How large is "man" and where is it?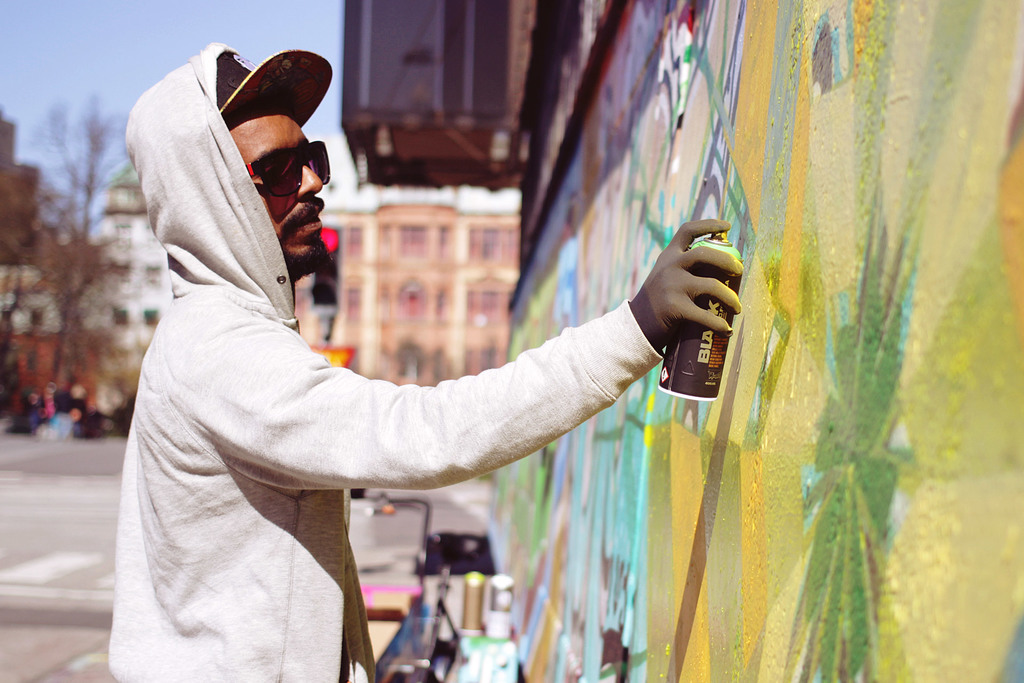
Bounding box: 128, 94, 770, 643.
